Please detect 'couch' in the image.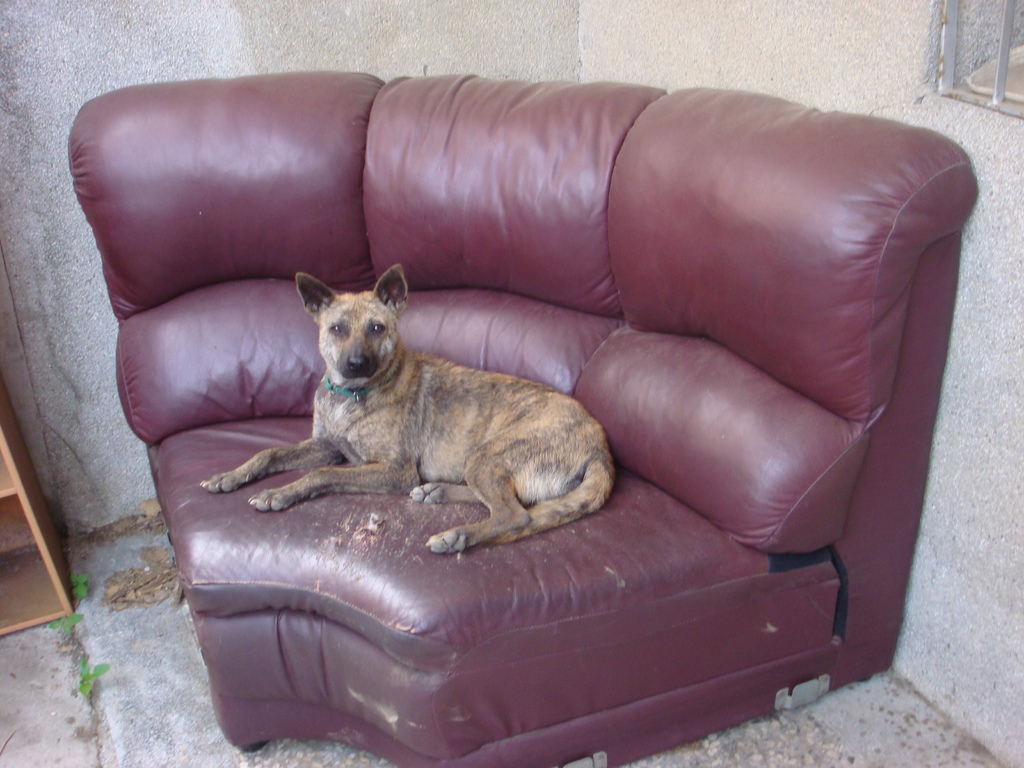
{"x1": 97, "y1": 46, "x2": 1014, "y2": 737}.
